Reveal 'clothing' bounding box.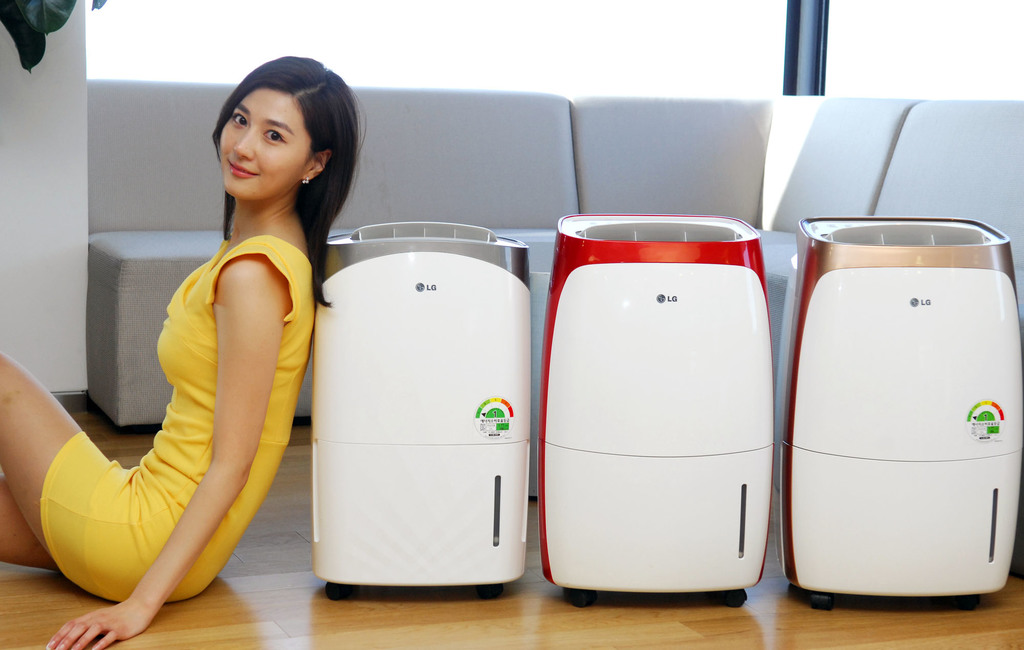
Revealed: x1=51 y1=196 x2=306 y2=607.
